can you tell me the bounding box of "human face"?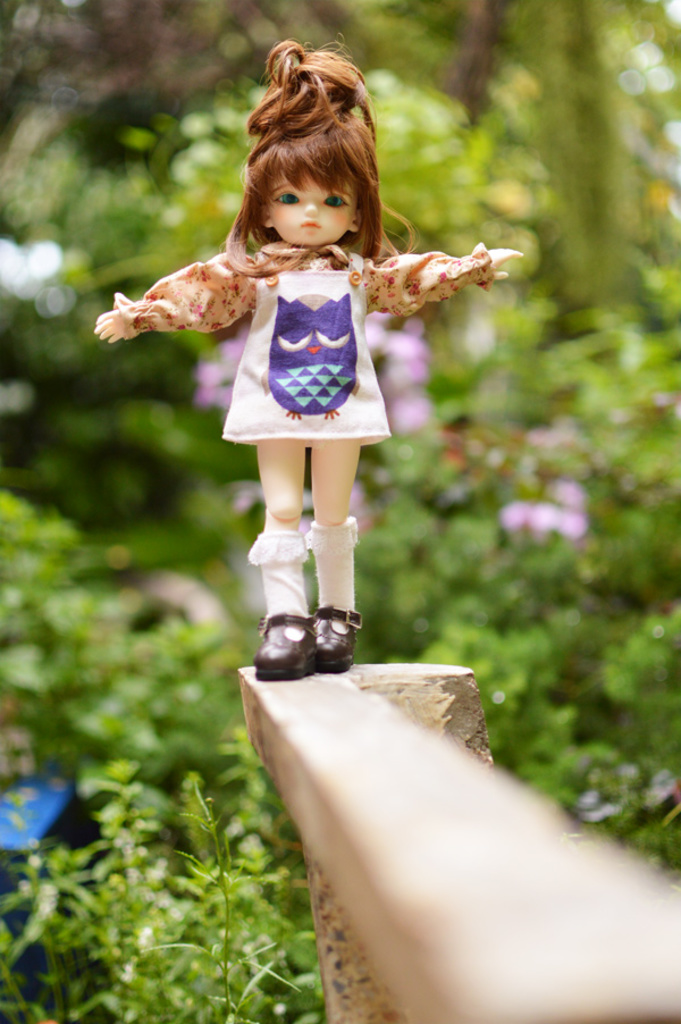
detection(271, 181, 353, 246).
